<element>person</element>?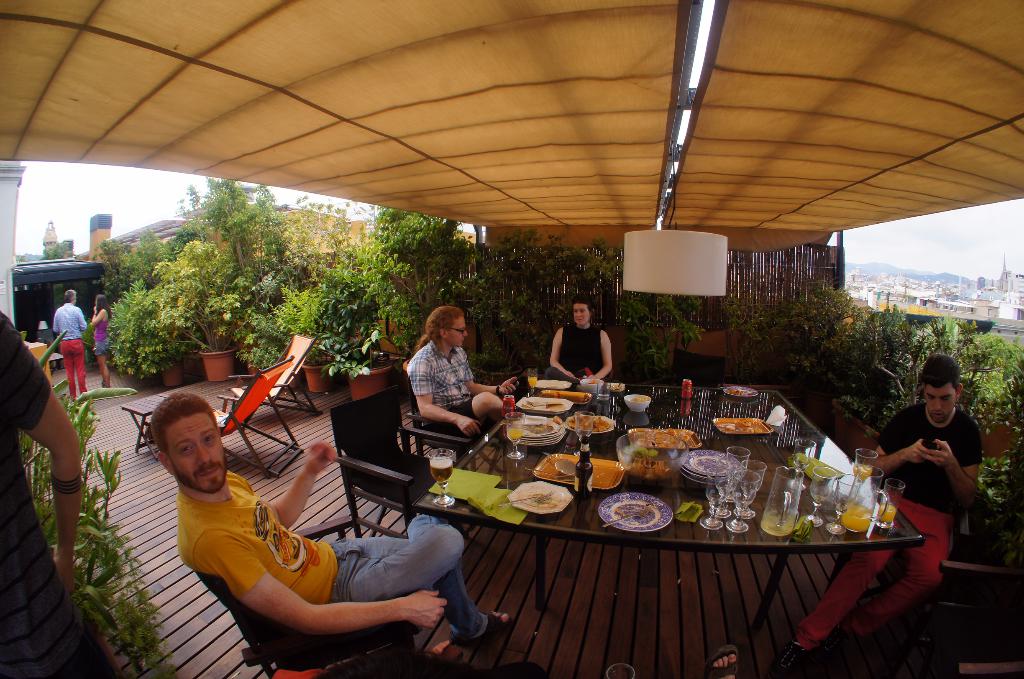
149:390:518:667
